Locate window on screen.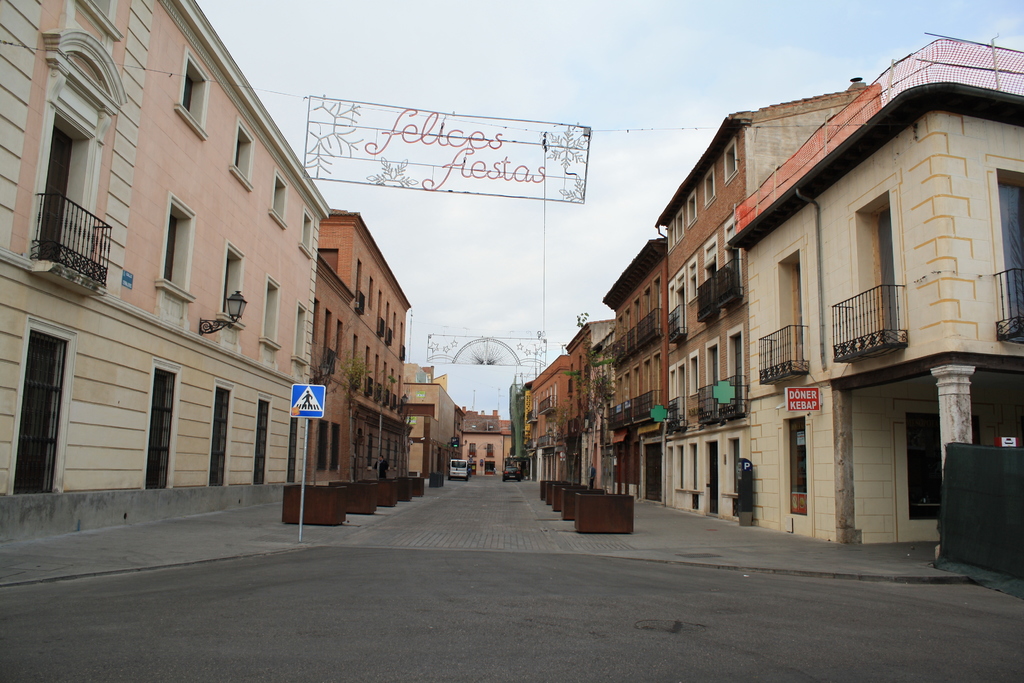
On screen at region(788, 418, 805, 509).
